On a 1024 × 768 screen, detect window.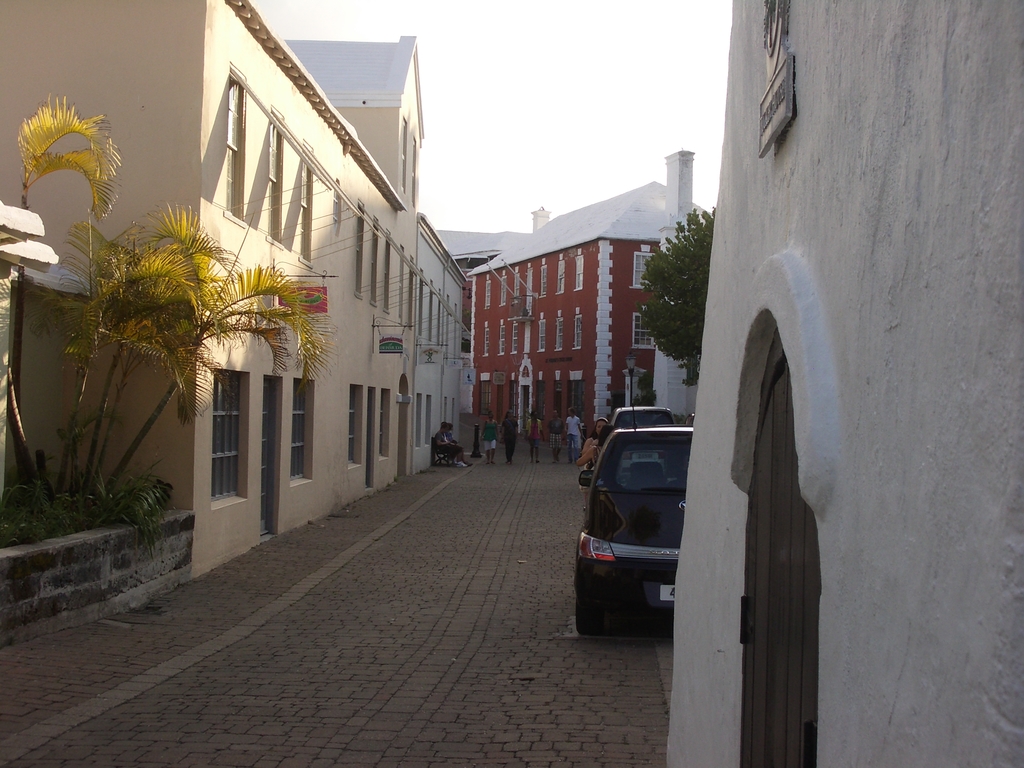
region(300, 138, 316, 268).
